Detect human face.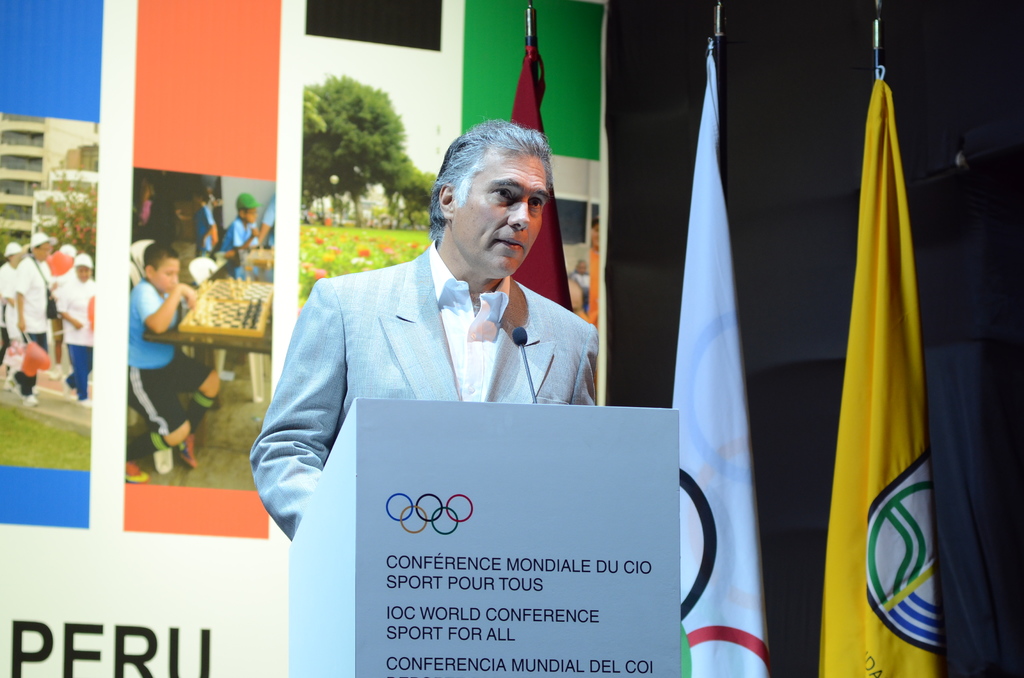
Detected at select_region(150, 259, 177, 293).
